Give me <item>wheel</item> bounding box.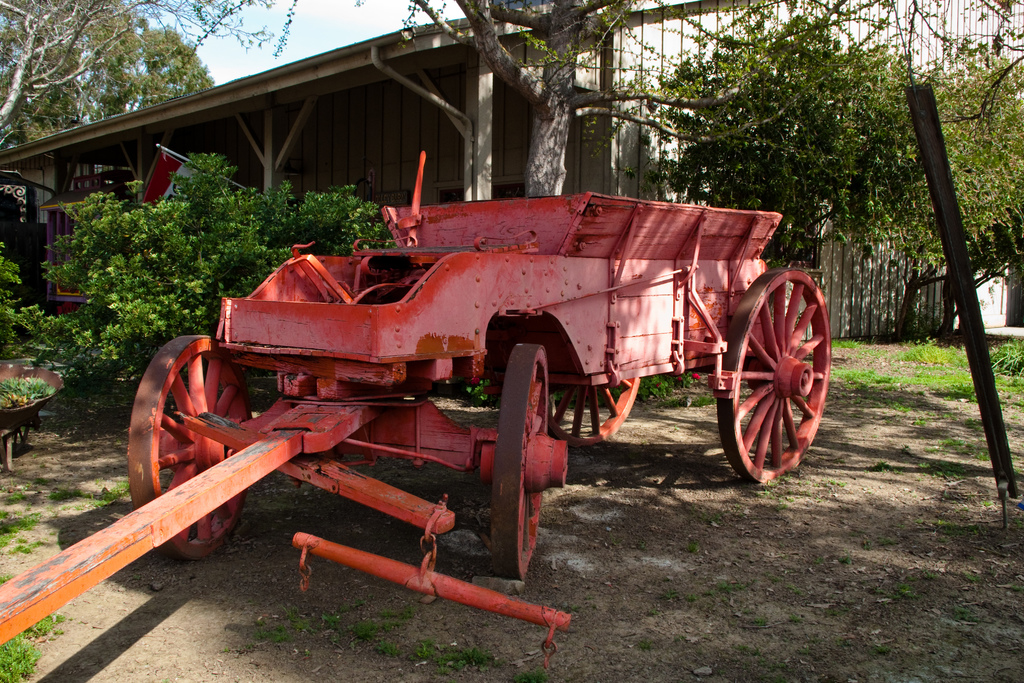
rect(120, 336, 262, 566).
